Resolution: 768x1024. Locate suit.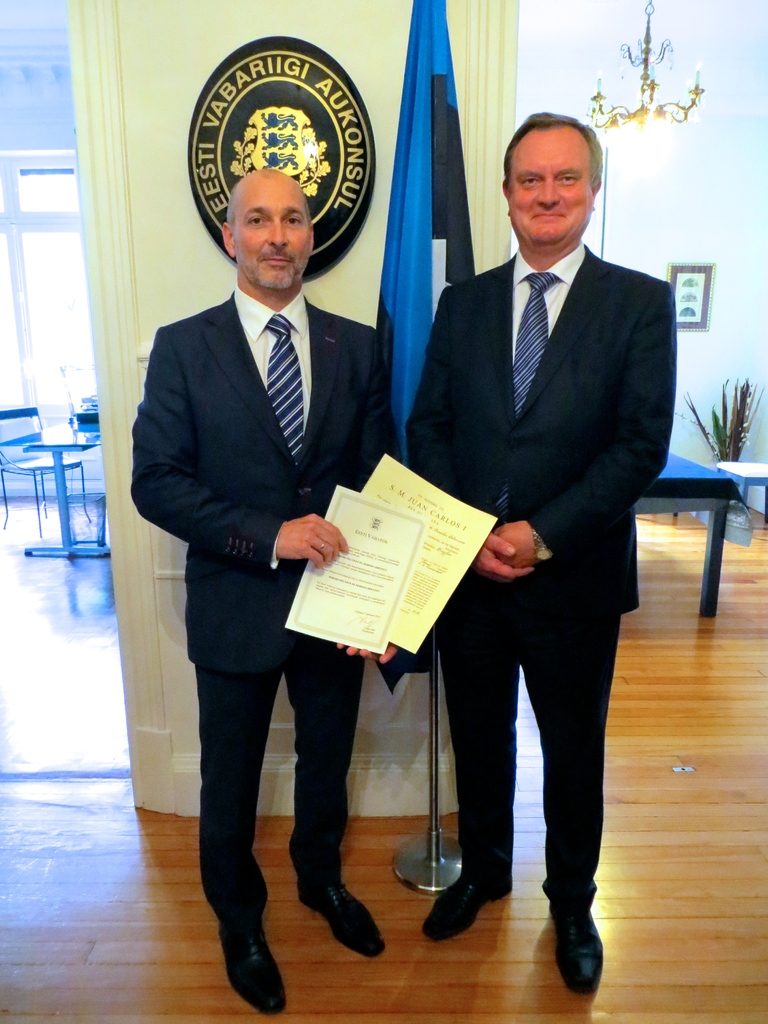
<box>140,160,394,950</box>.
